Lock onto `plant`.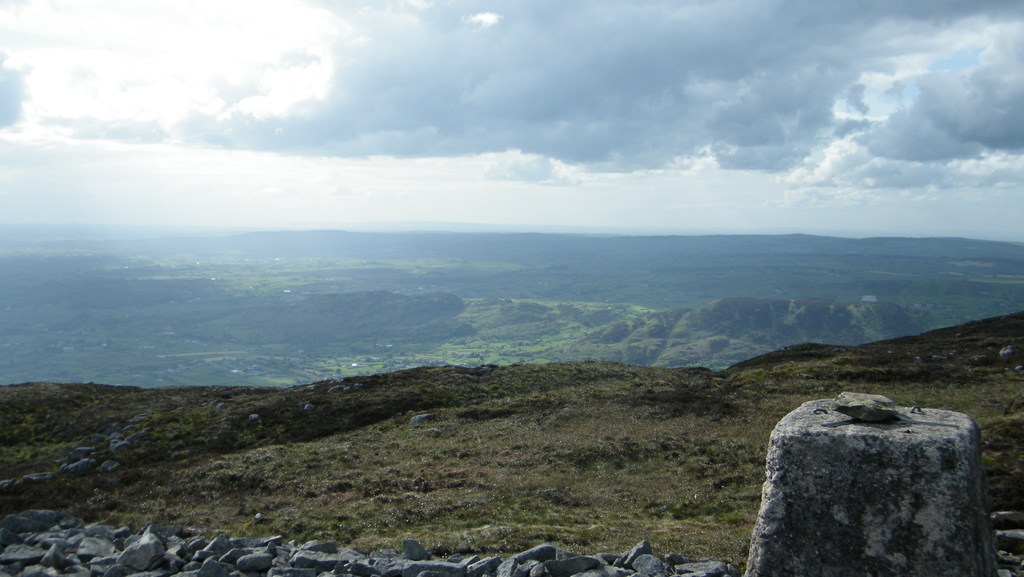
Locked: detection(0, 215, 1023, 387).
